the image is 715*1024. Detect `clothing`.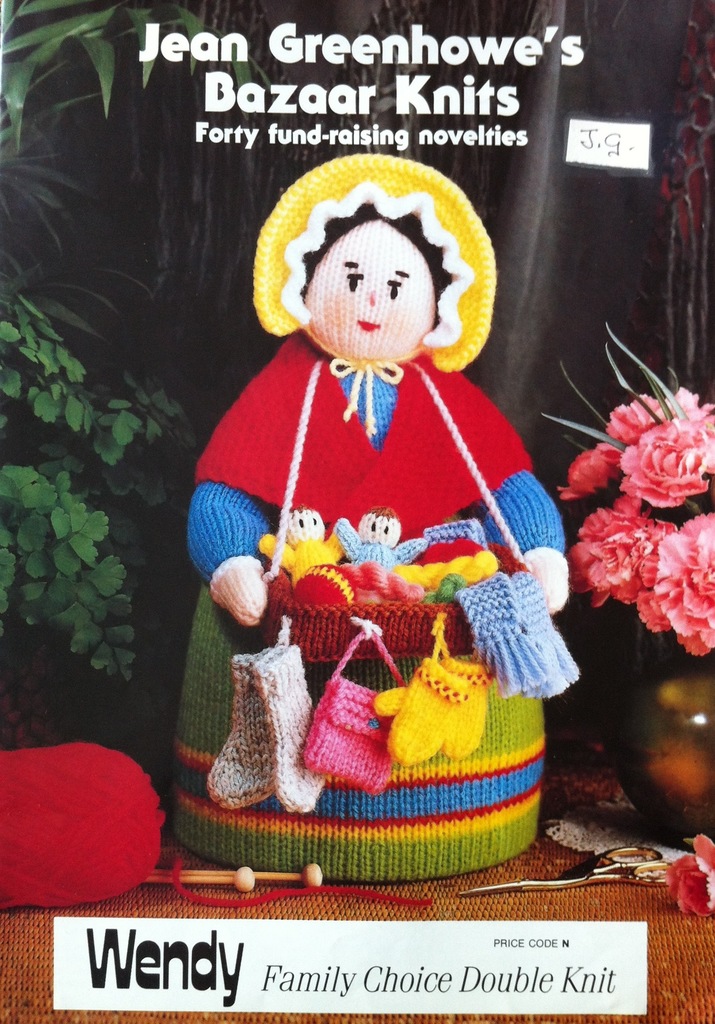
Detection: x1=191, y1=269, x2=561, y2=851.
